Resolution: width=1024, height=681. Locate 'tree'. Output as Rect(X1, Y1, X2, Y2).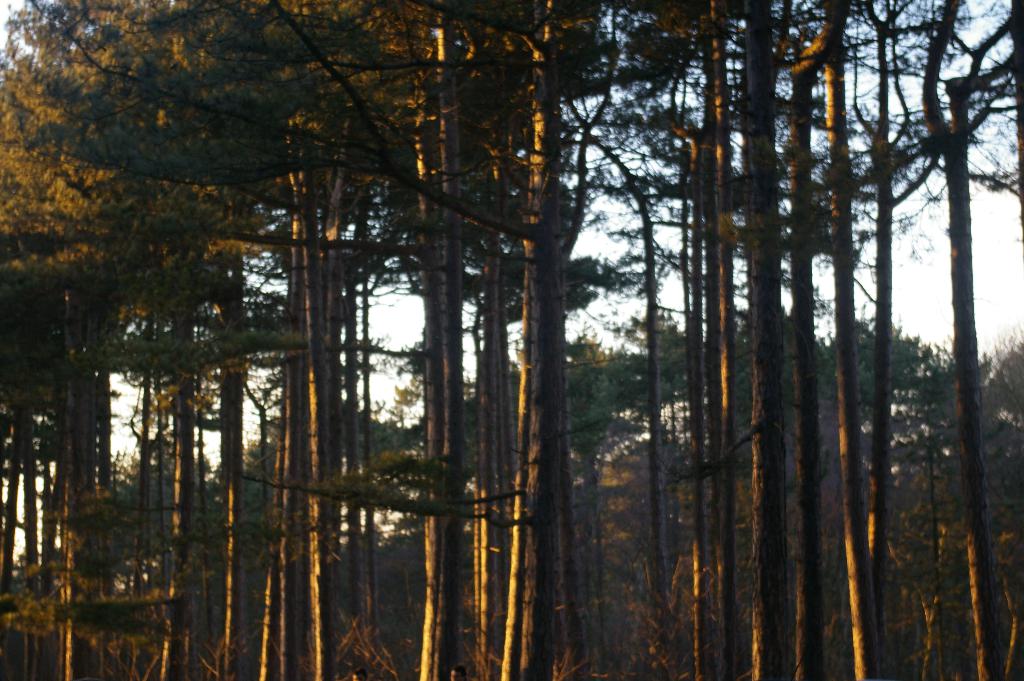
Rect(717, 0, 792, 680).
